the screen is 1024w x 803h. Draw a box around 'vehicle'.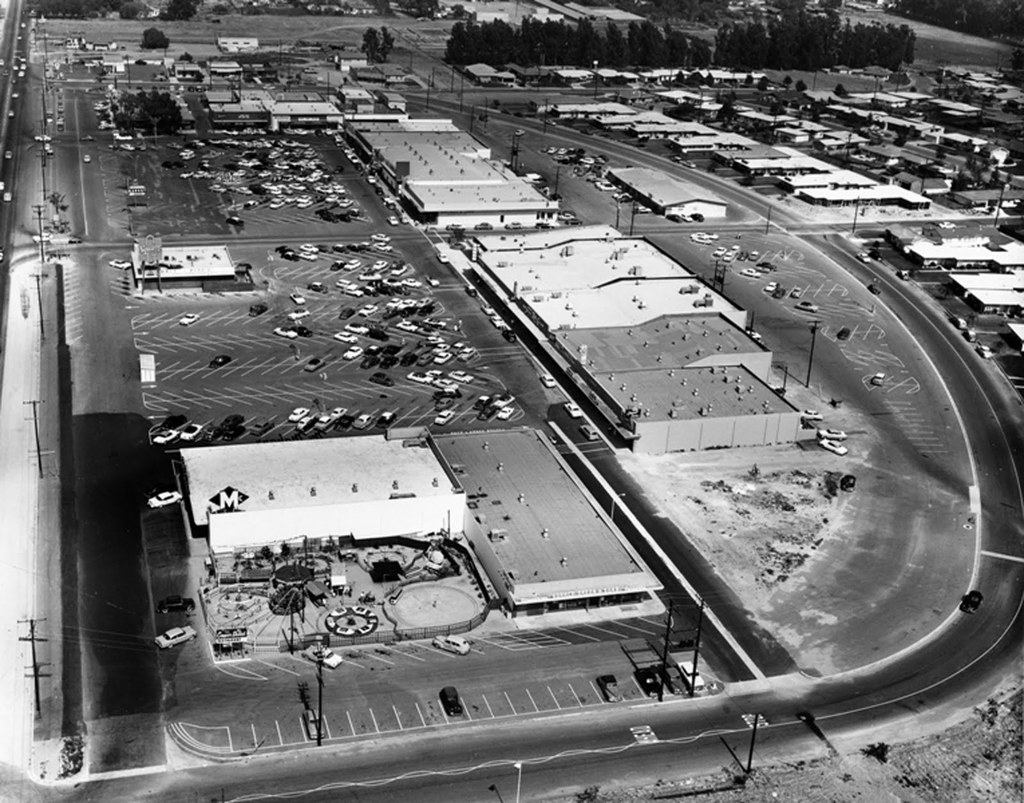
rect(381, 213, 401, 227).
